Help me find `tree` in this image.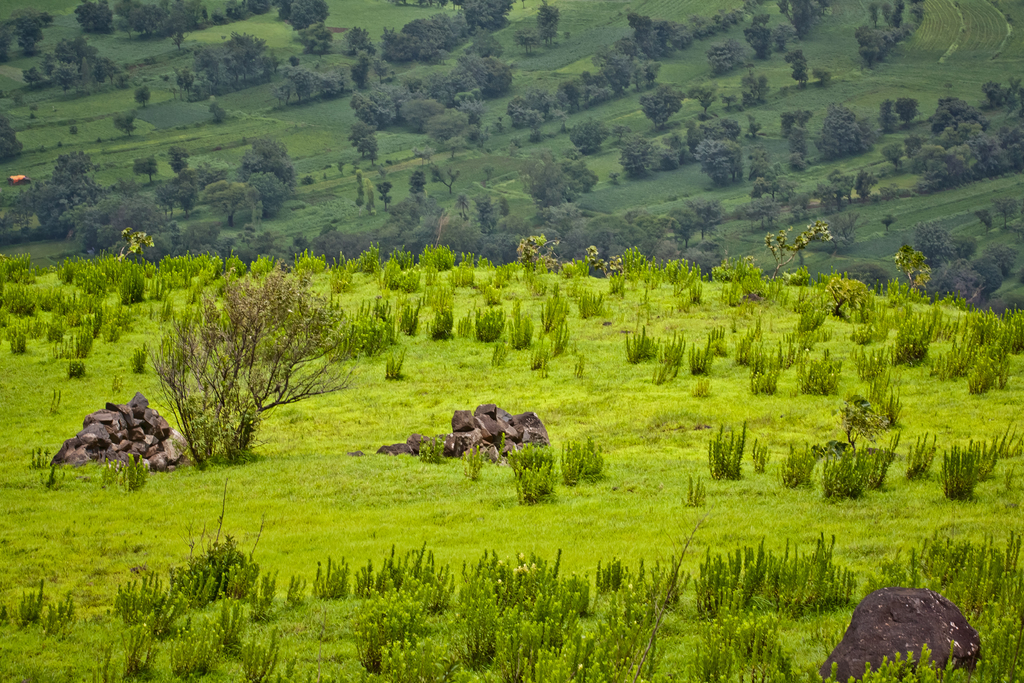
Found it: (291,1,326,27).
